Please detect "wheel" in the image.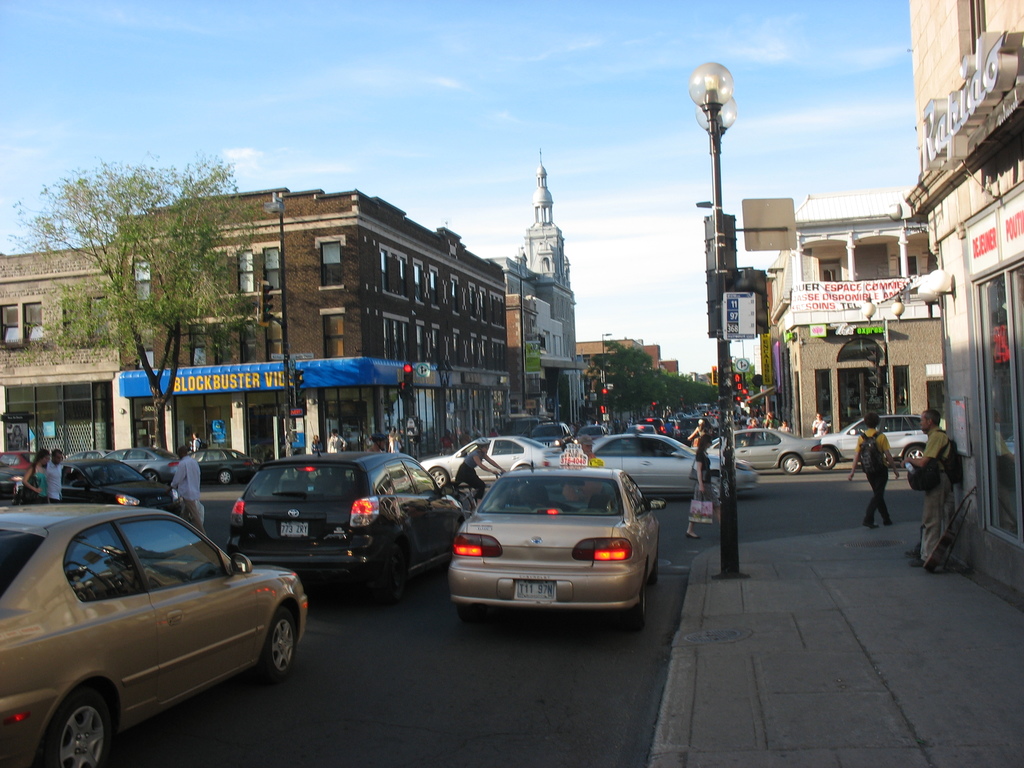
bbox=(144, 468, 159, 484).
